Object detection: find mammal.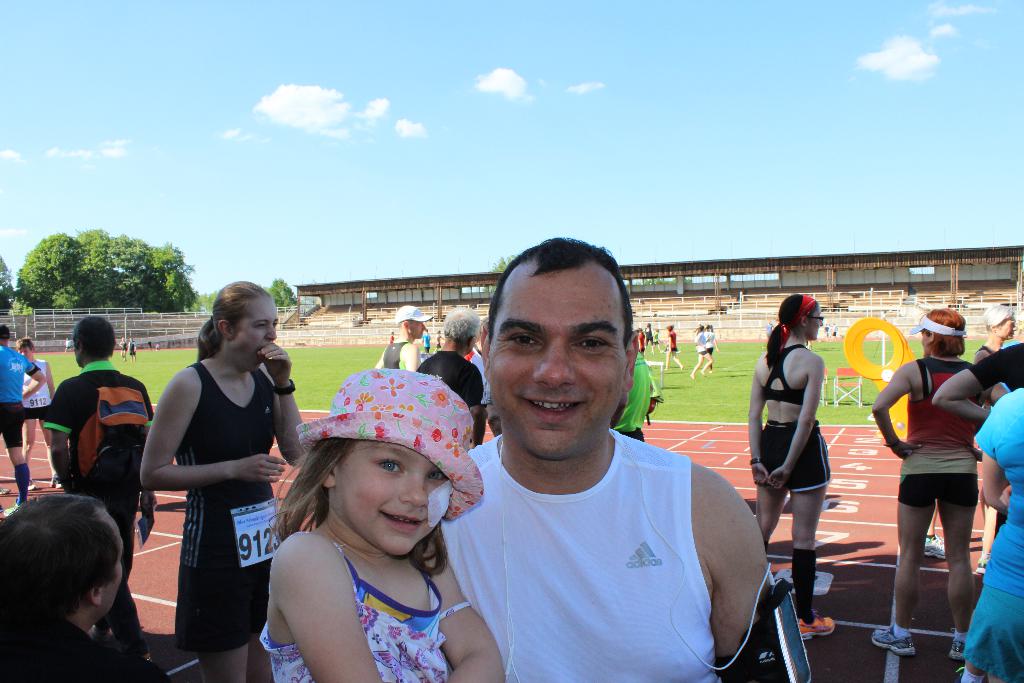
<bbox>874, 309, 981, 666</bbox>.
